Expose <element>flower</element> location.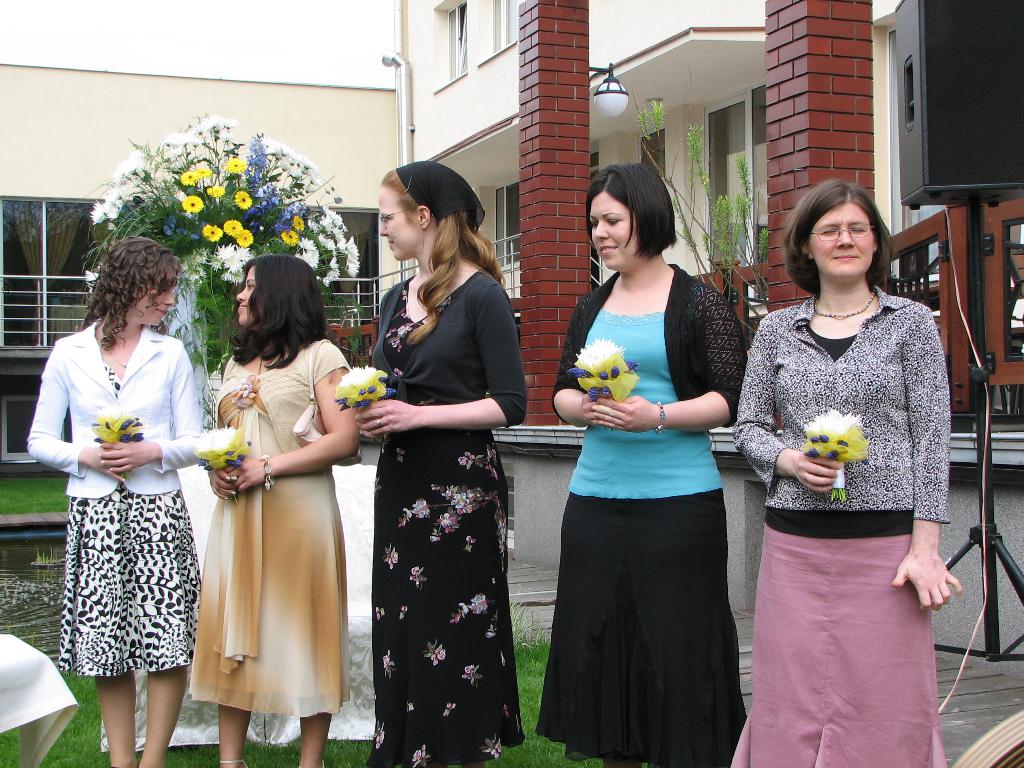
Exposed at BBox(201, 222, 223, 244).
